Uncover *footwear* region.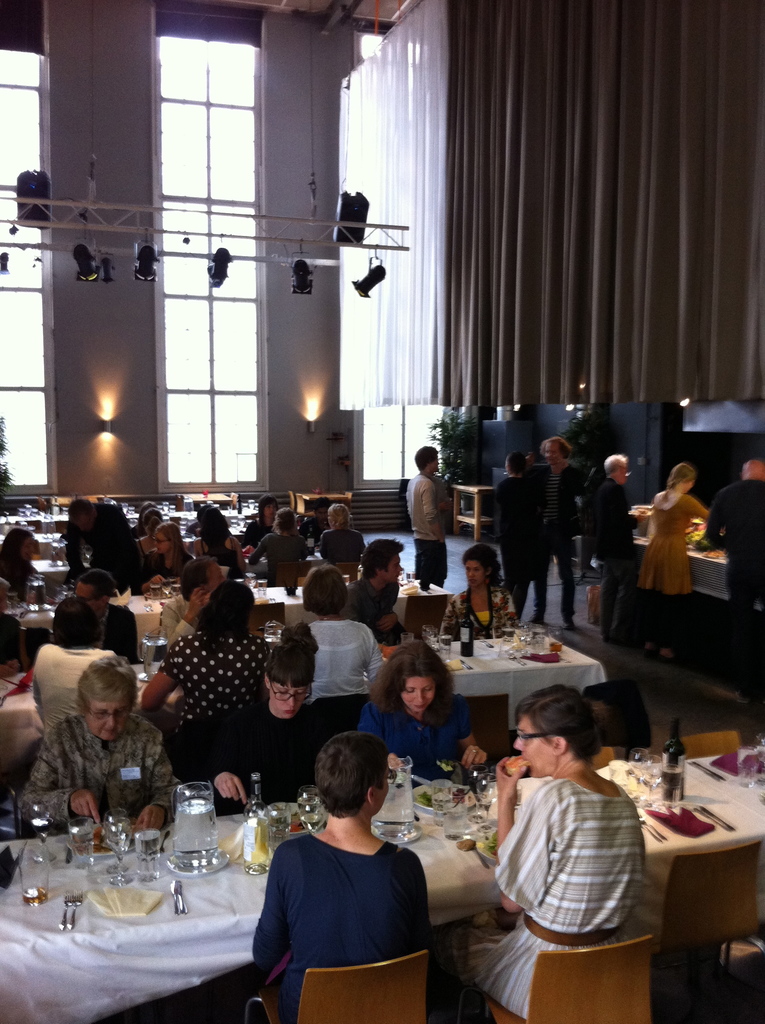
Uncovered: bbox=(526, 610, 544, 622).
